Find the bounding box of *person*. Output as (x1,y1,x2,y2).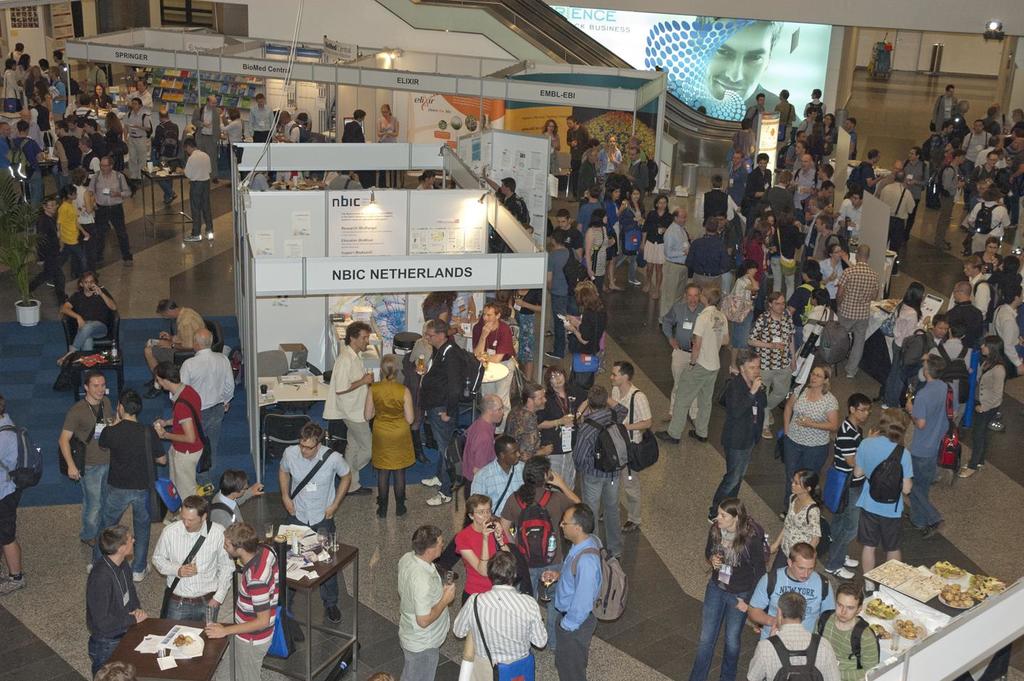
(341,110,366,145).
